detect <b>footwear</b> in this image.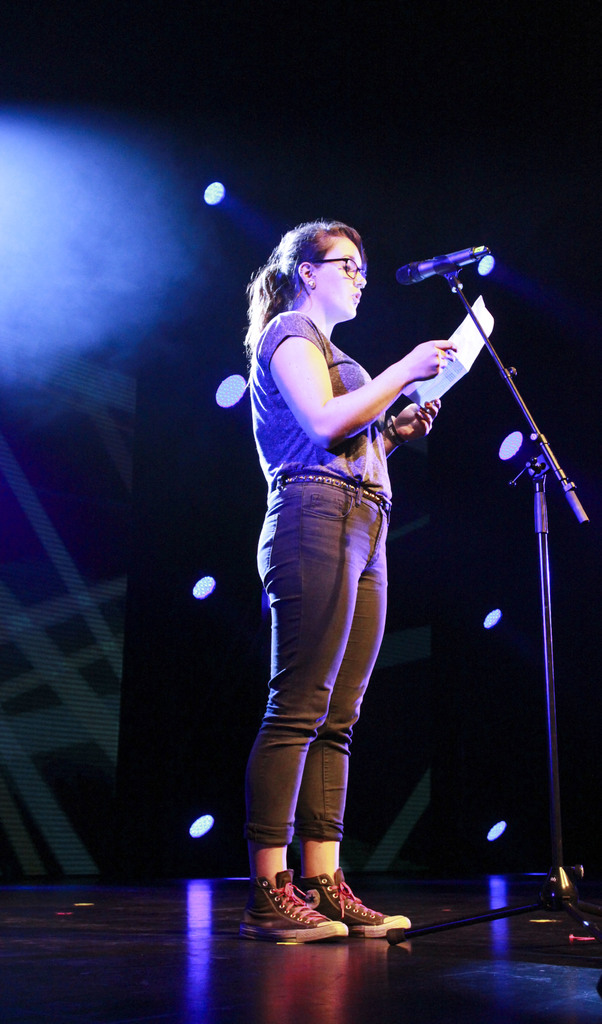
Detection: region(252, 872, 354, 939).
